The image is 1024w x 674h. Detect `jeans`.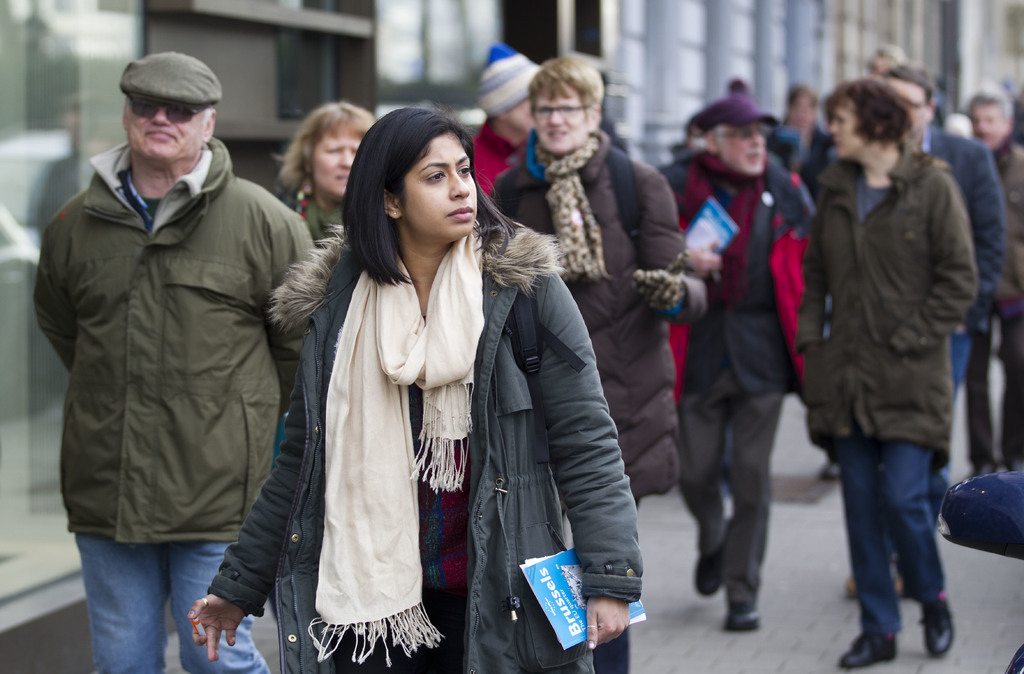
Detection: bbox(61, 525, 282, 673).
